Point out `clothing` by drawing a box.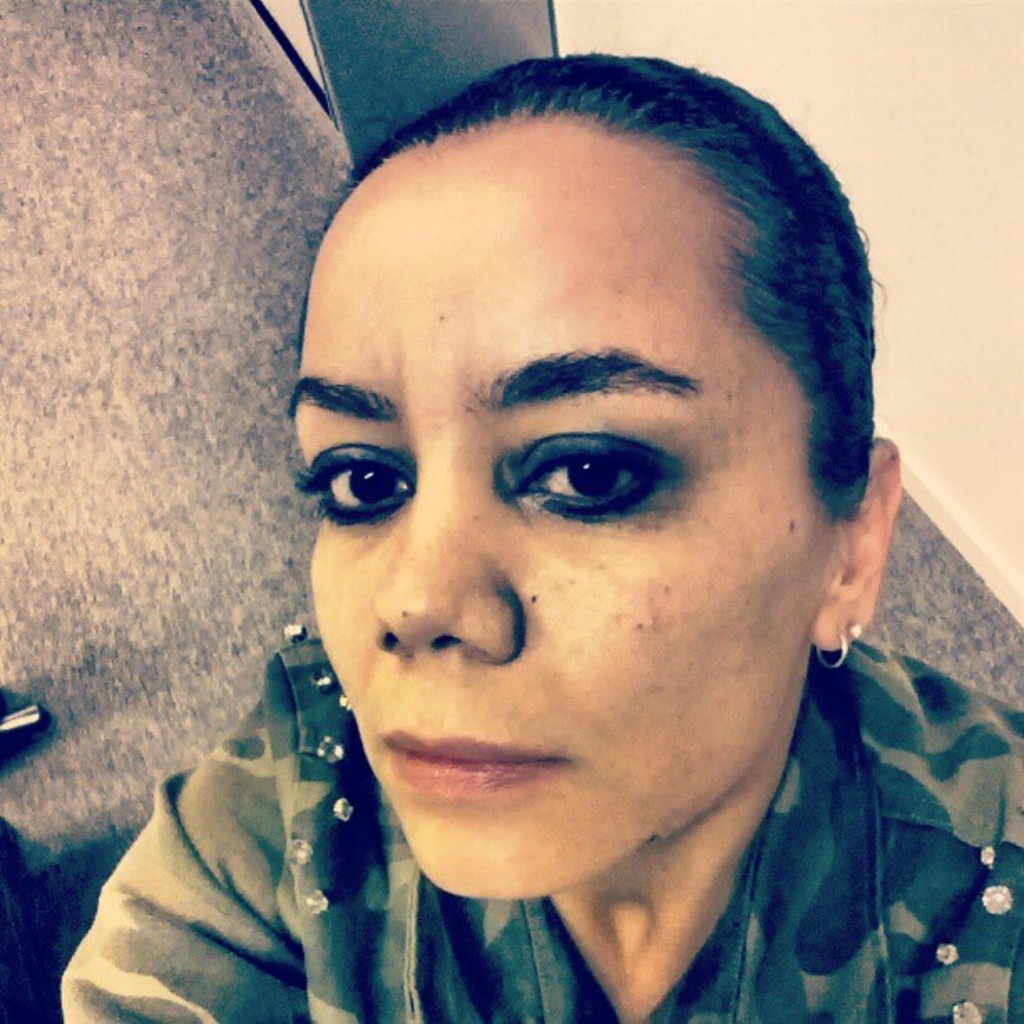
[left=15, top=639, right=964, bottom=1016].
